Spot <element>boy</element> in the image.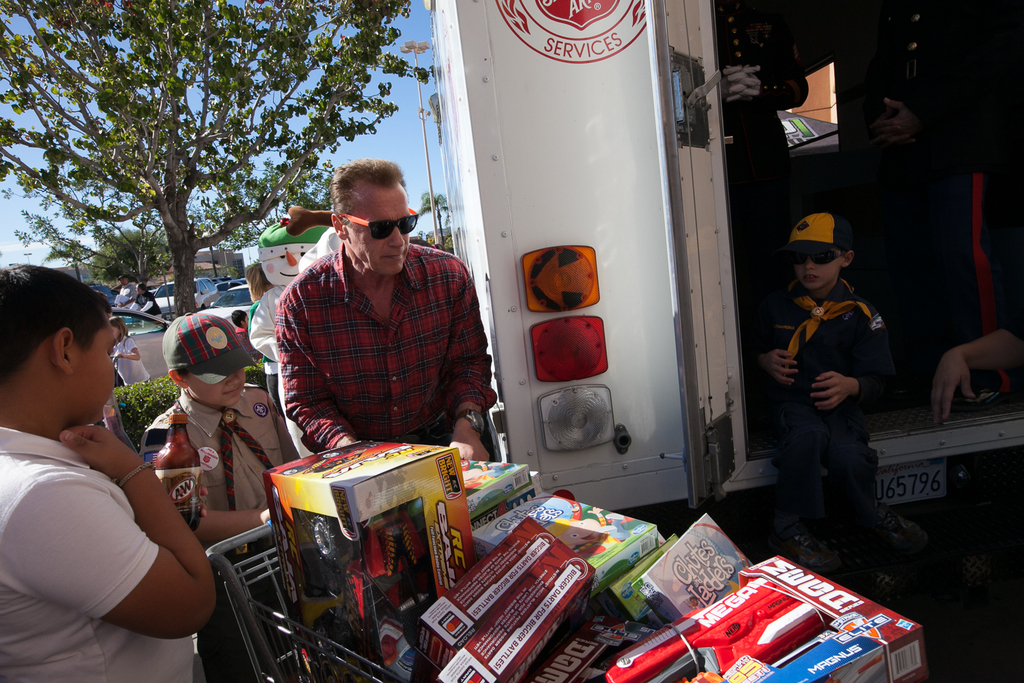
<element>boy</element> found at {"x1": 139, "y1": 305, "x2": 302, "y2": 682}.
